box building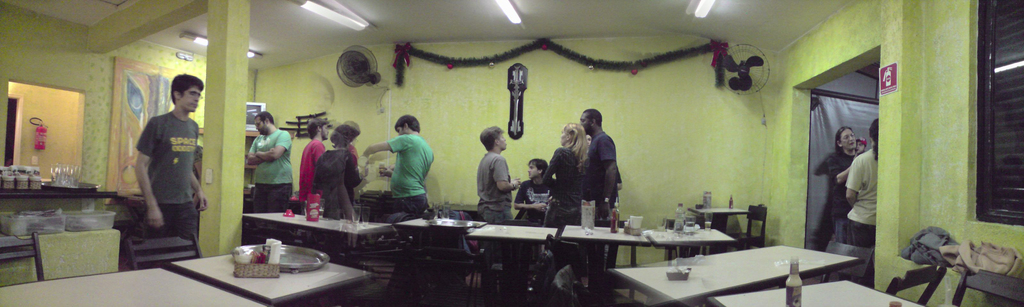
pyautogui.locateOnScreen(0, 0, 1023, 306)
